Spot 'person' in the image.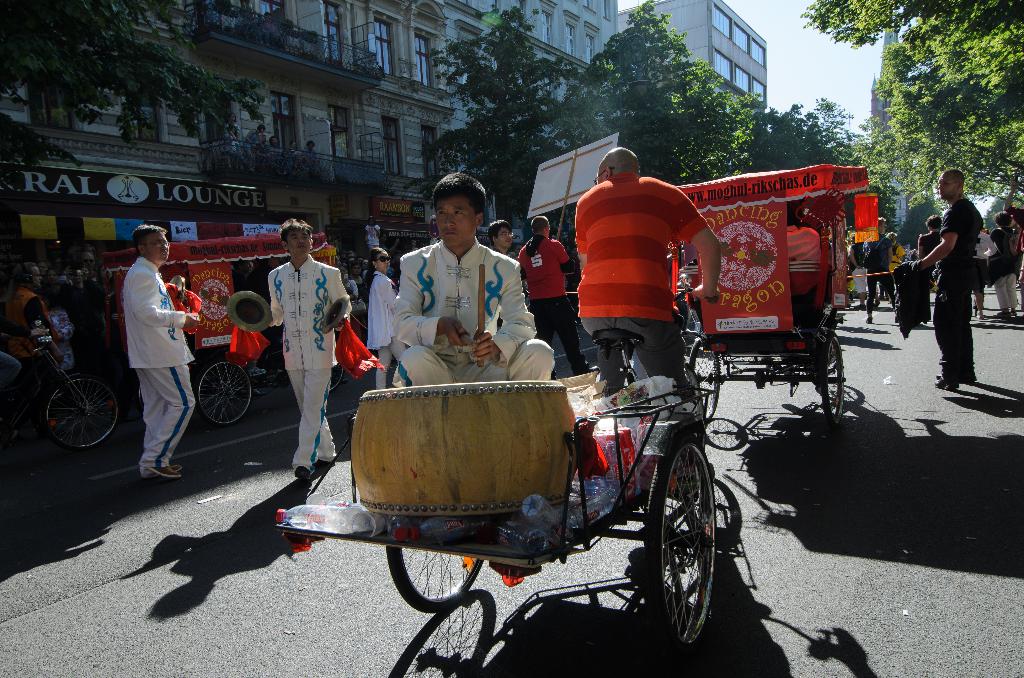
'person' found at detection(490, 213, 540, 310).
